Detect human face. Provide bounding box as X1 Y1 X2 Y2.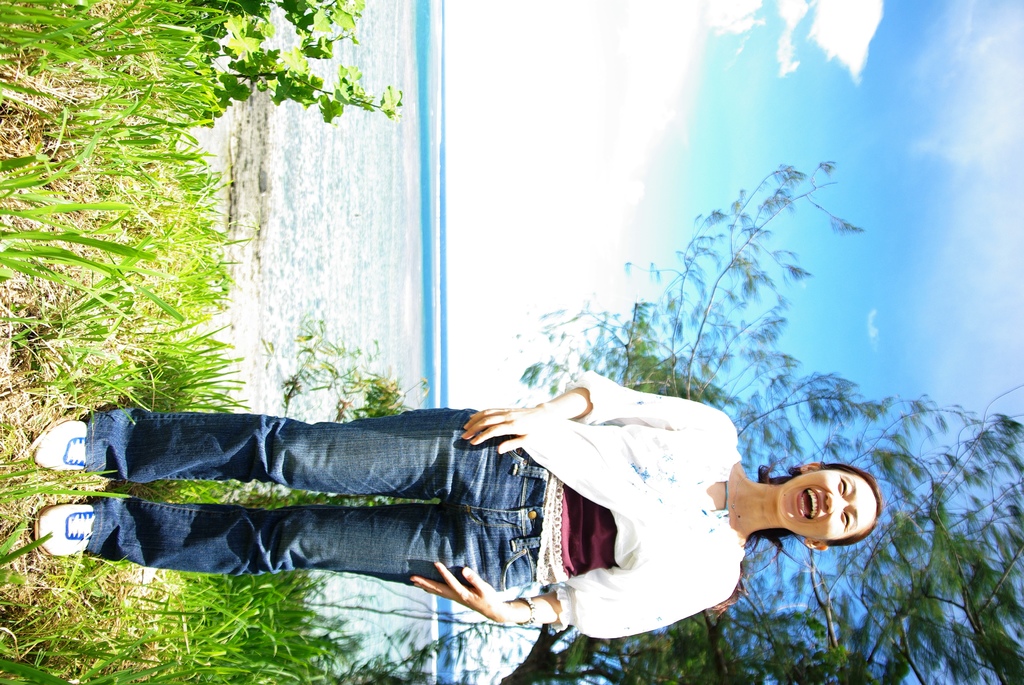
780 468 876 540.
